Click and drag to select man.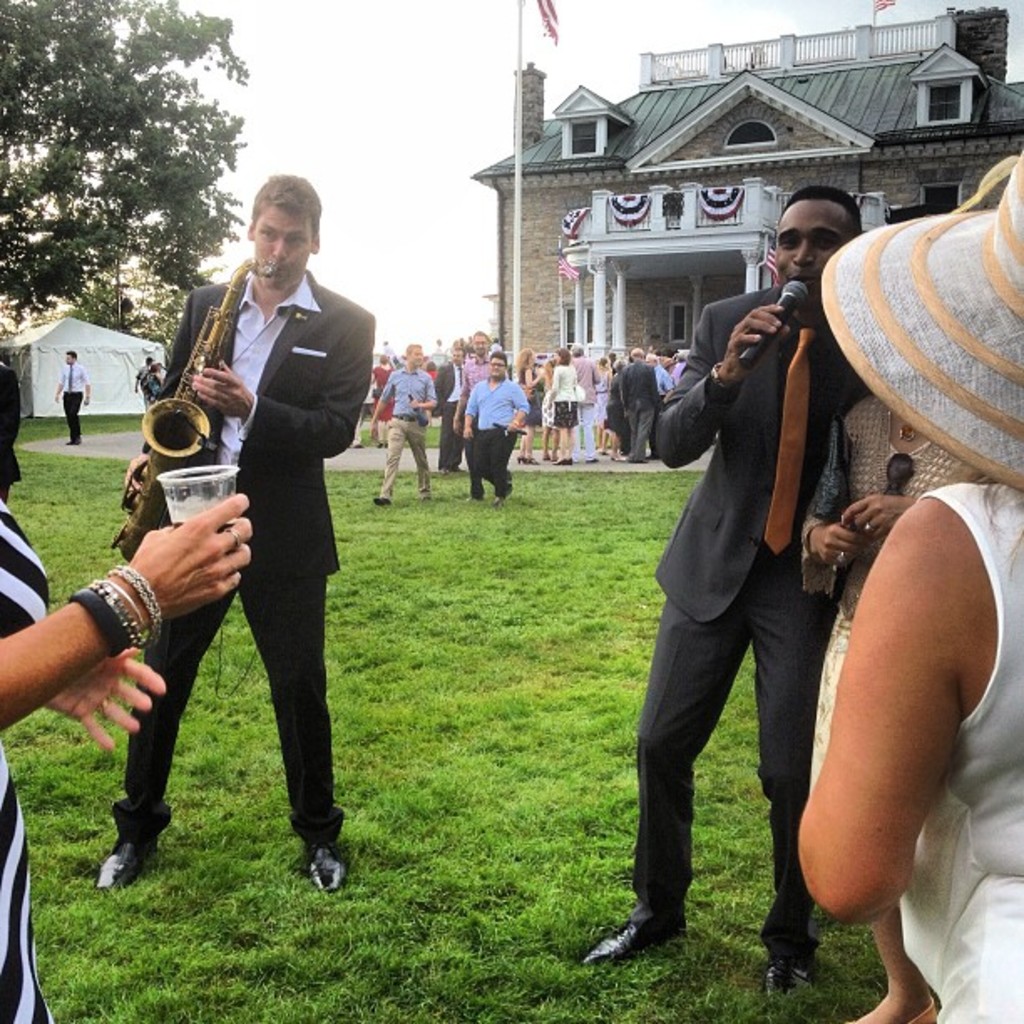
Selection: box(52, 350, 94, 447).
